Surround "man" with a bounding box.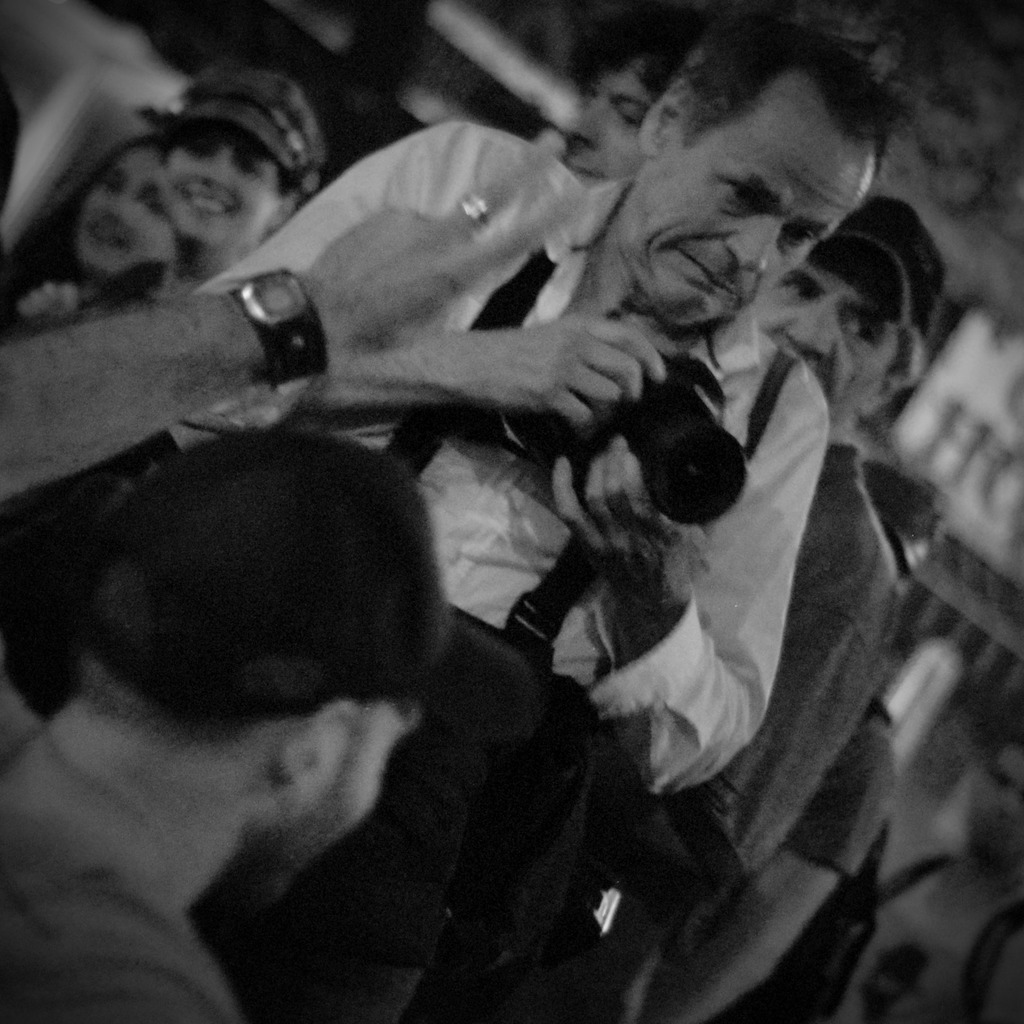
{"x1": 0, "y1": 405, "x2": 573, "y2": 1000}.
